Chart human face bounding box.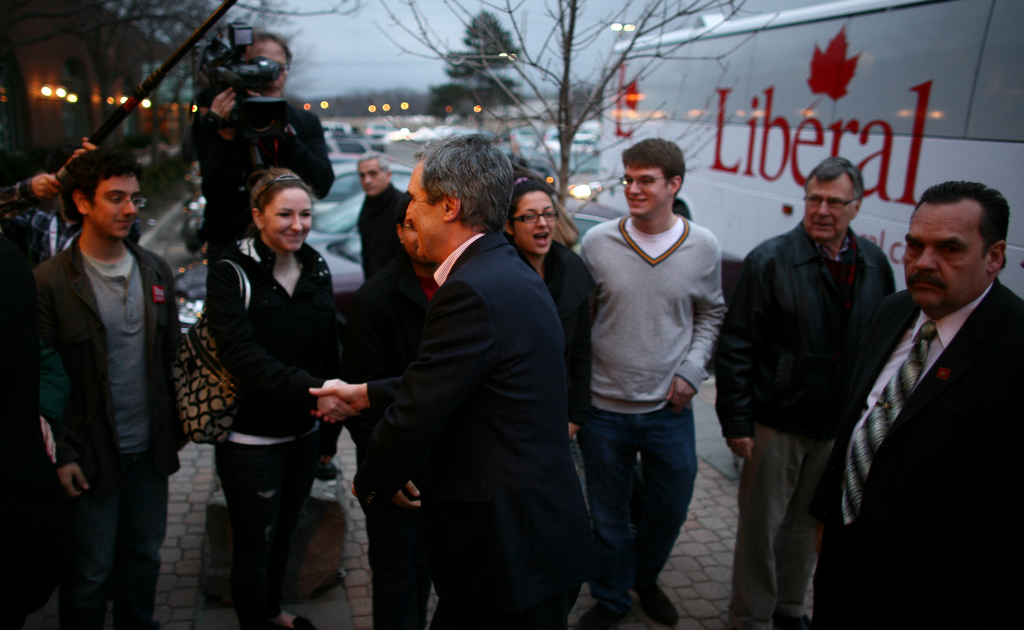
Charted: (356, 161, 384, 194).
